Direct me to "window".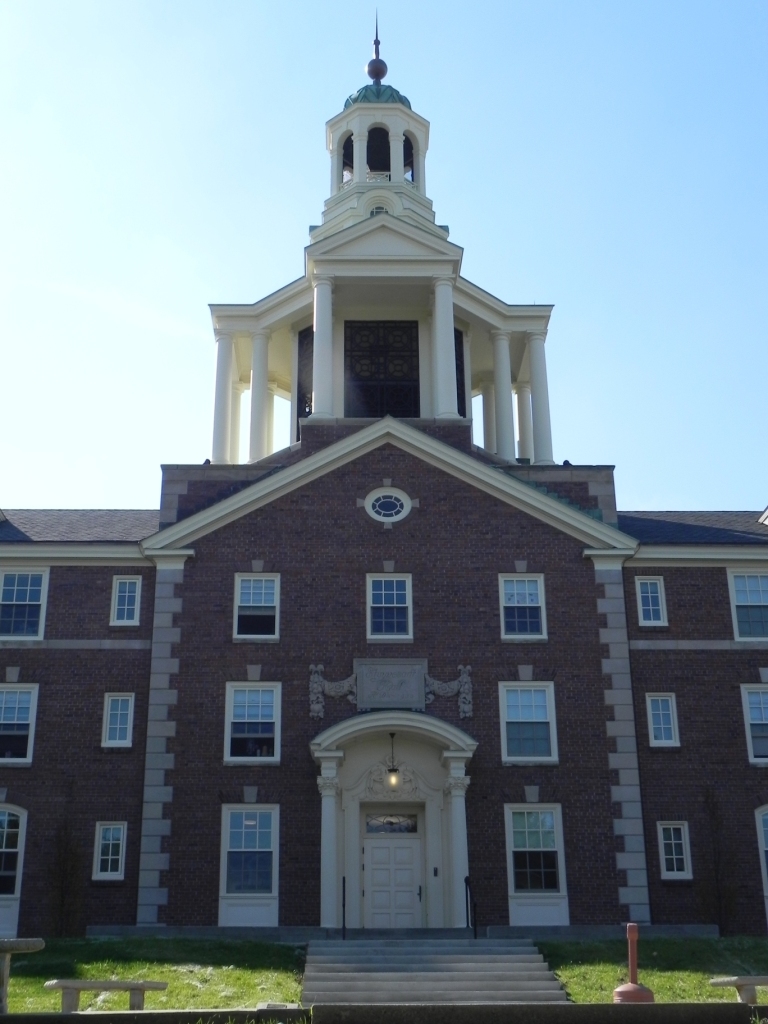
Direction: bbox=[742, 685, 767, 758].
